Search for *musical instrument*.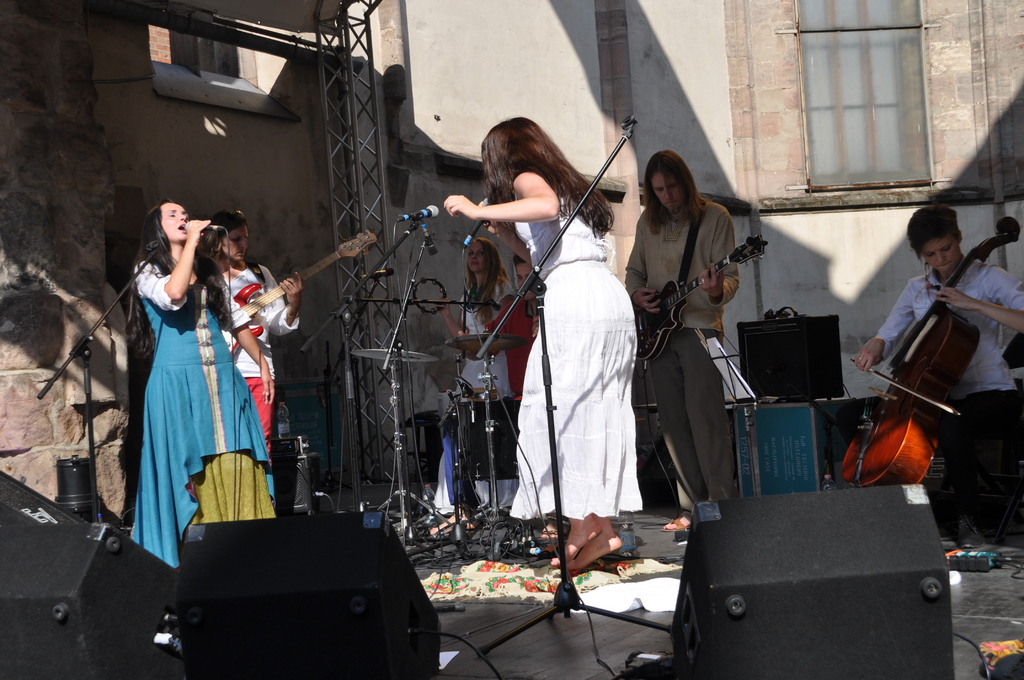
Found at l=451, t=328, r=523, b=357.
